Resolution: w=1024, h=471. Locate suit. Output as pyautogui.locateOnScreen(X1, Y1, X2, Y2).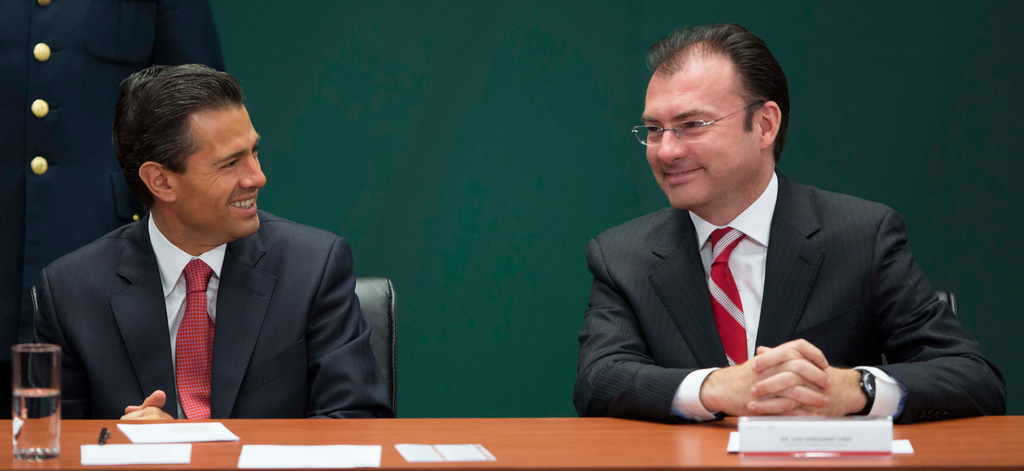
pyautogui.locateOnScreen(579, 122, 972, 436).
